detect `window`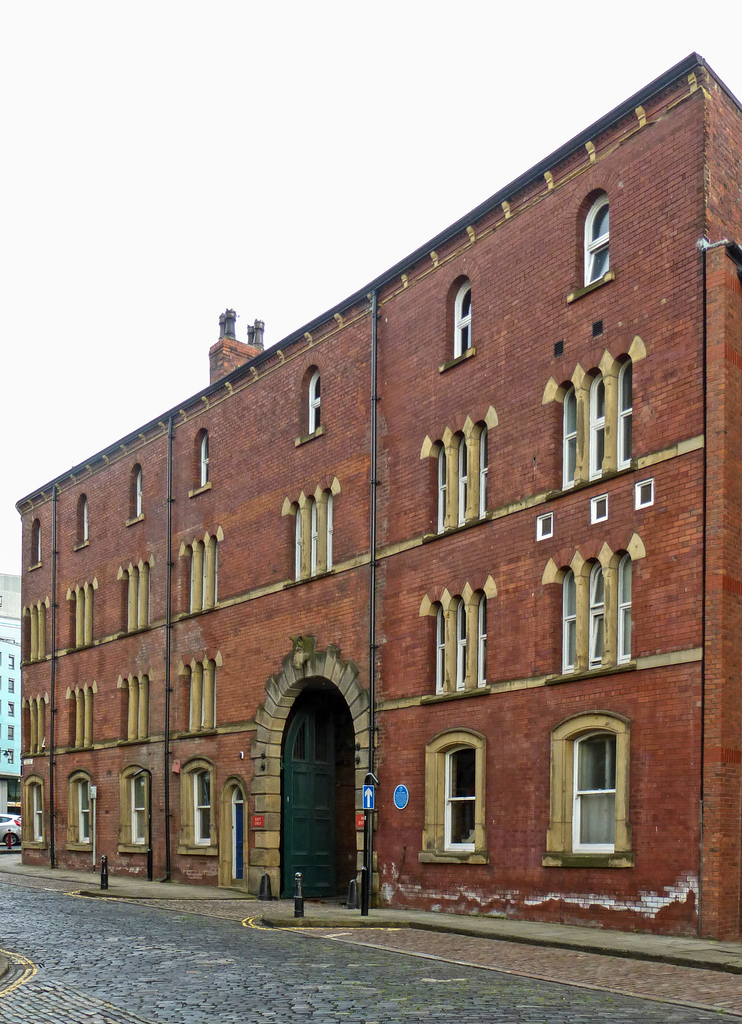
[177, 526, 218, 615]
